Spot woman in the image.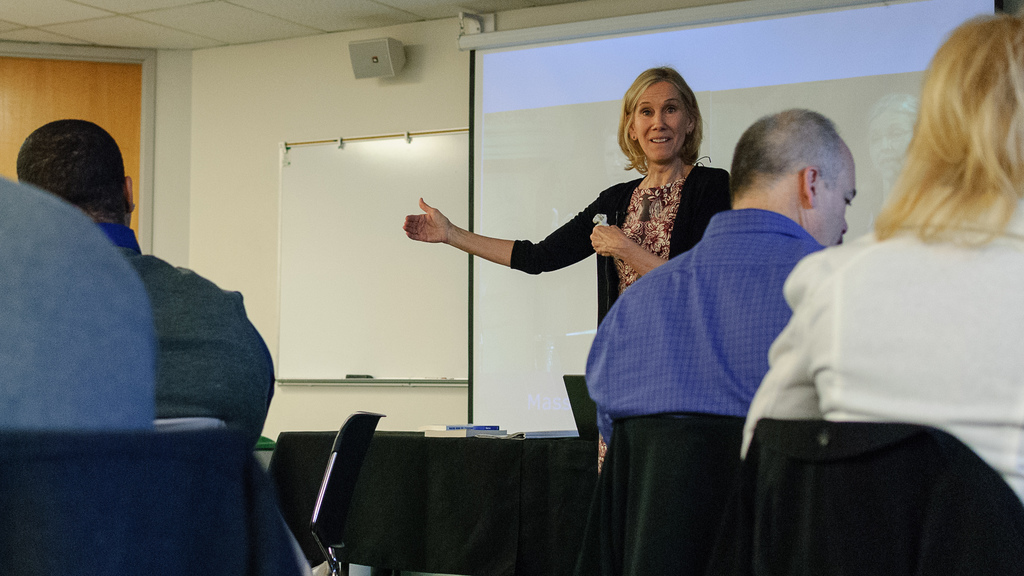
woman found at {"x1": 397, "y1": 67, "x2": 735, "y2": 319}.
